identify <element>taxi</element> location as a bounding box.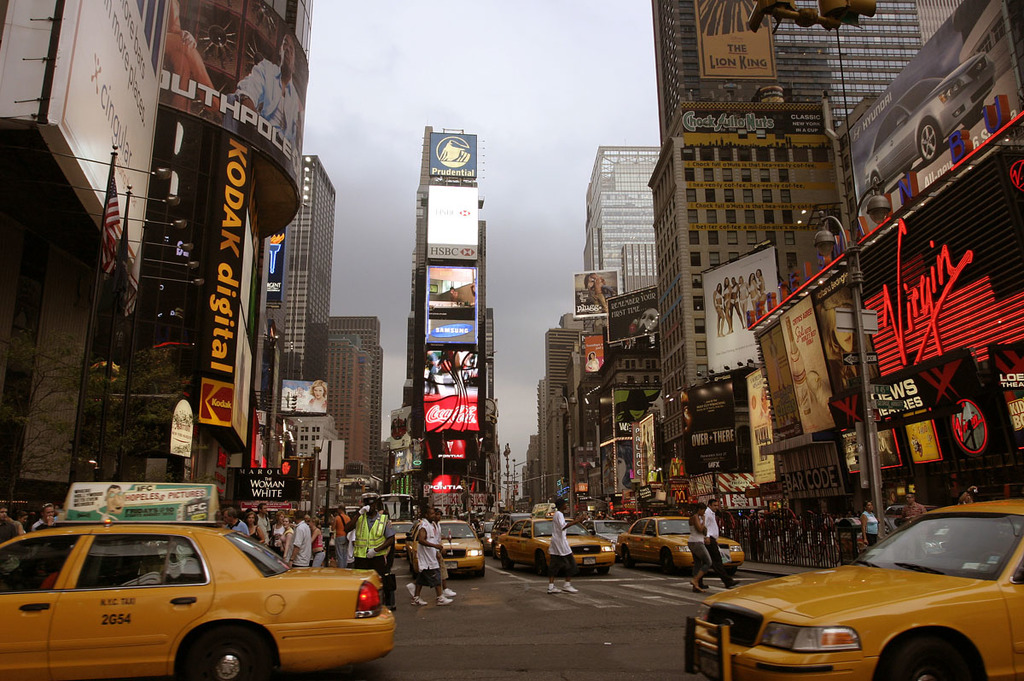
bbox=[682, 494, 1023, 680].
